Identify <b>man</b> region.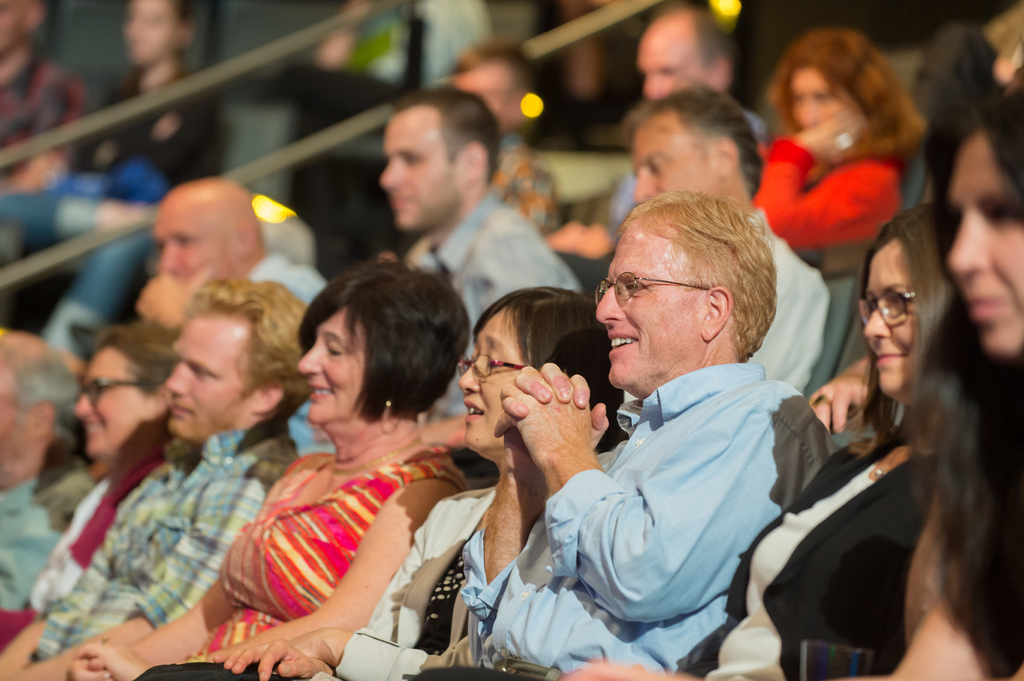
Region: 205/0/502/142.
